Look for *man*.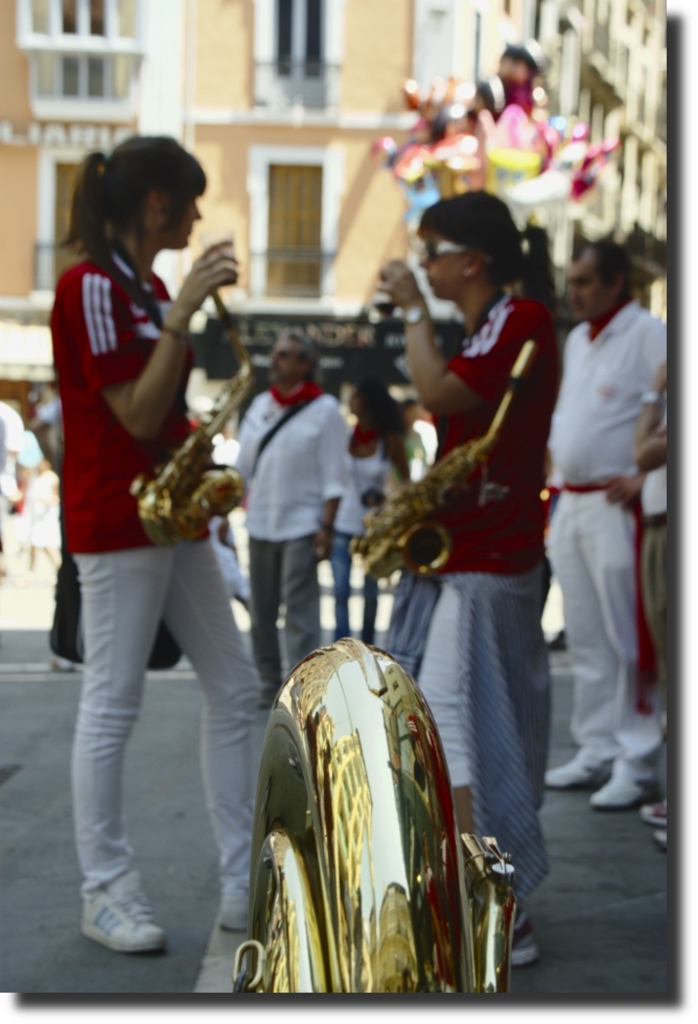
Found: 21/462/62/576.
